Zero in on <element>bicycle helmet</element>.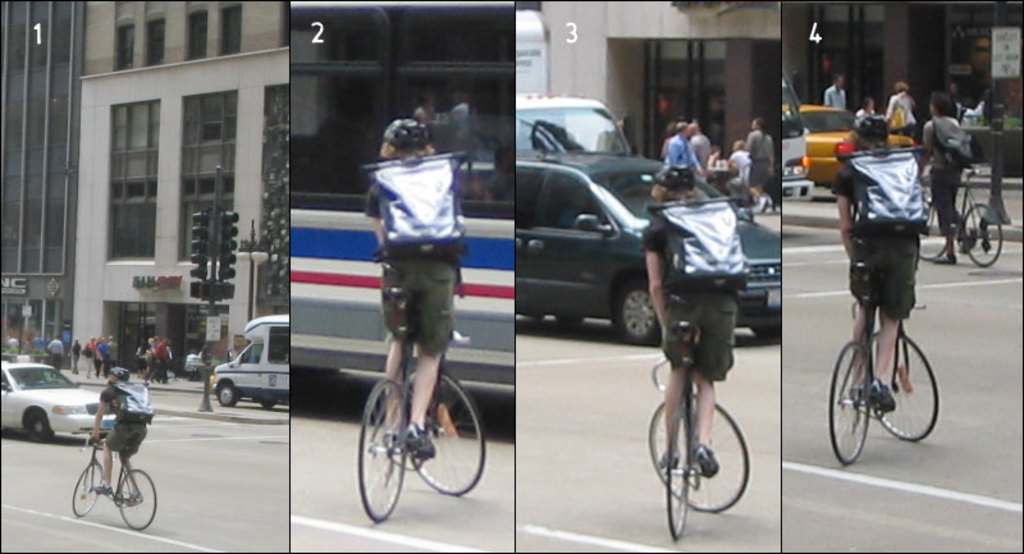
Zeroed in: l=105, t=367, r=131, b=381.
